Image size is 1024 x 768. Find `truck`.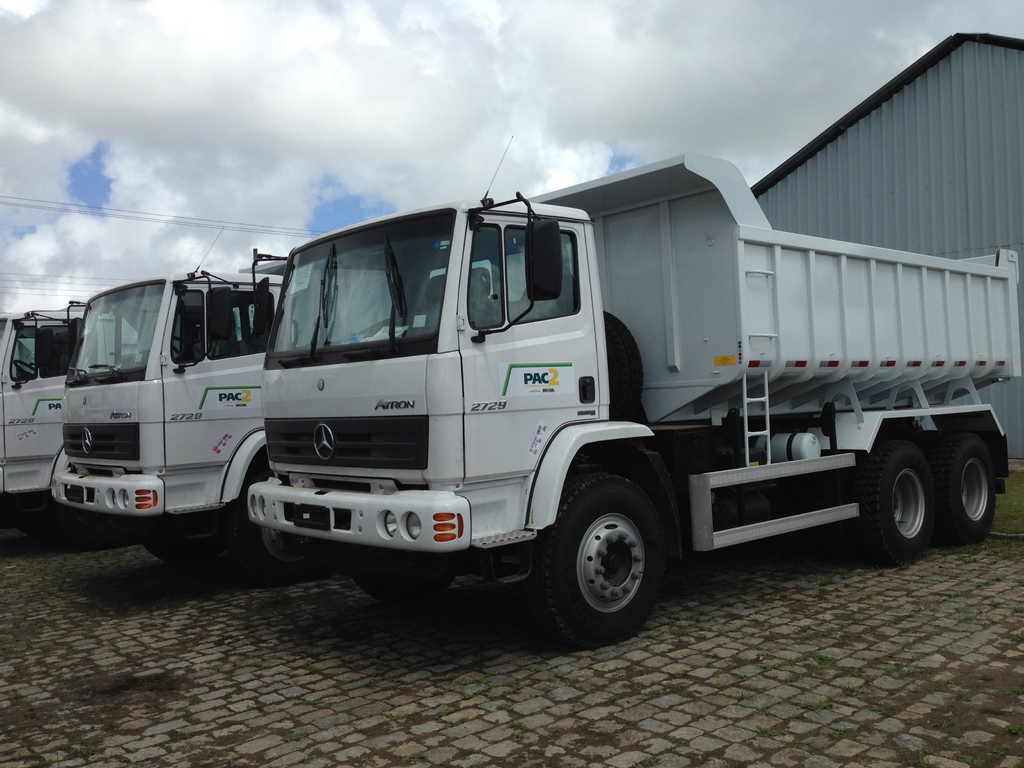
<box>0,294,83,501</box>.
